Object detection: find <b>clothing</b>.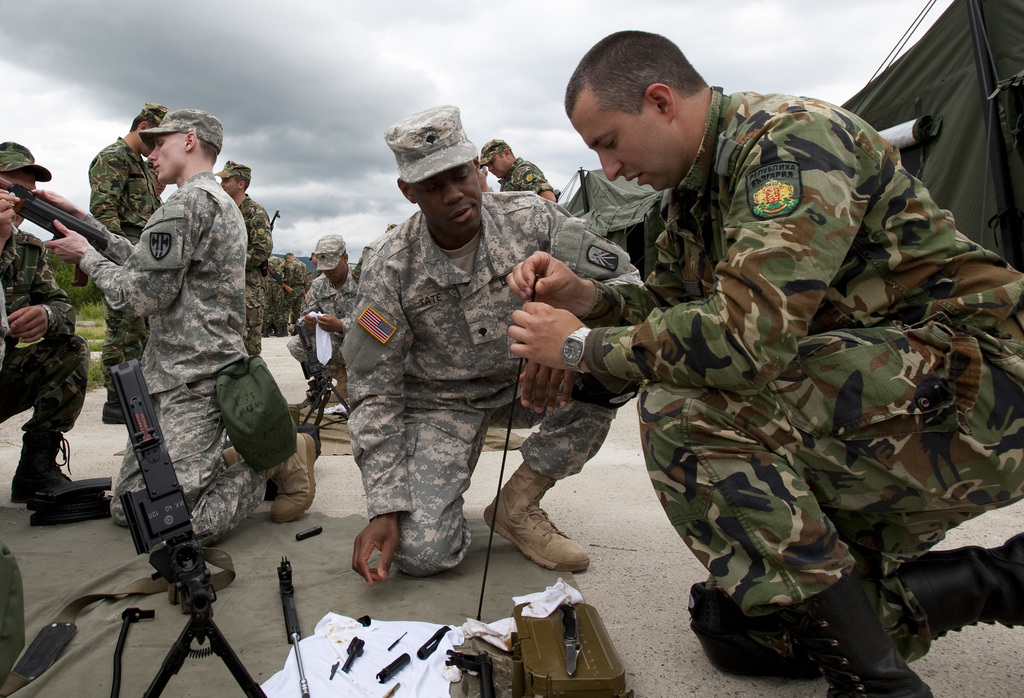
(left=228, top=196, right=273, bottom=327).
